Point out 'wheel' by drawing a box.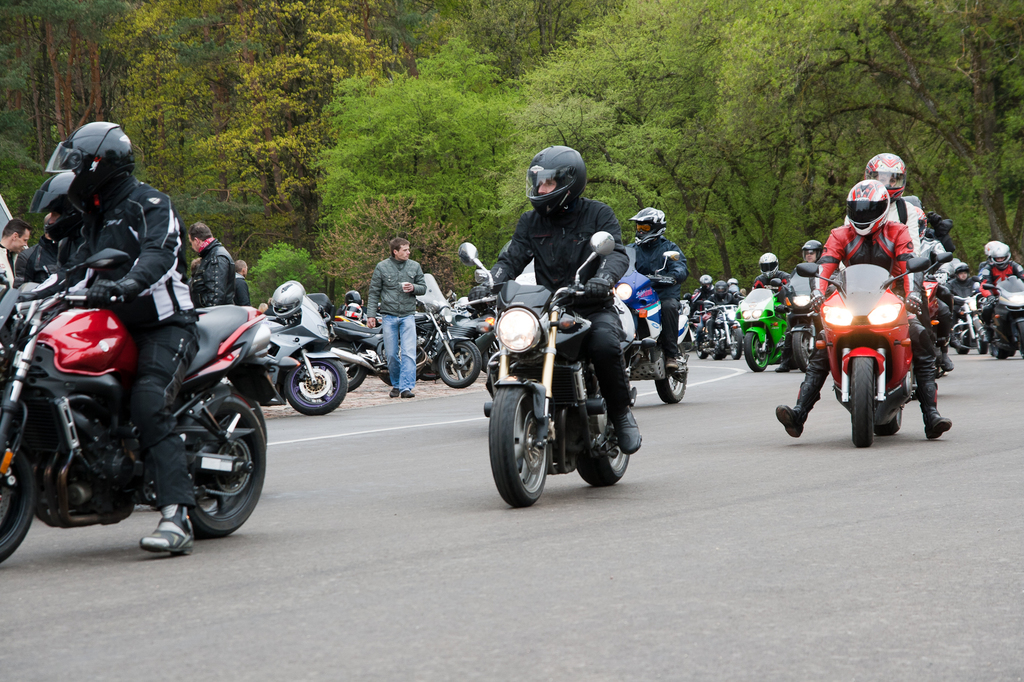
(694,349,708,358).
